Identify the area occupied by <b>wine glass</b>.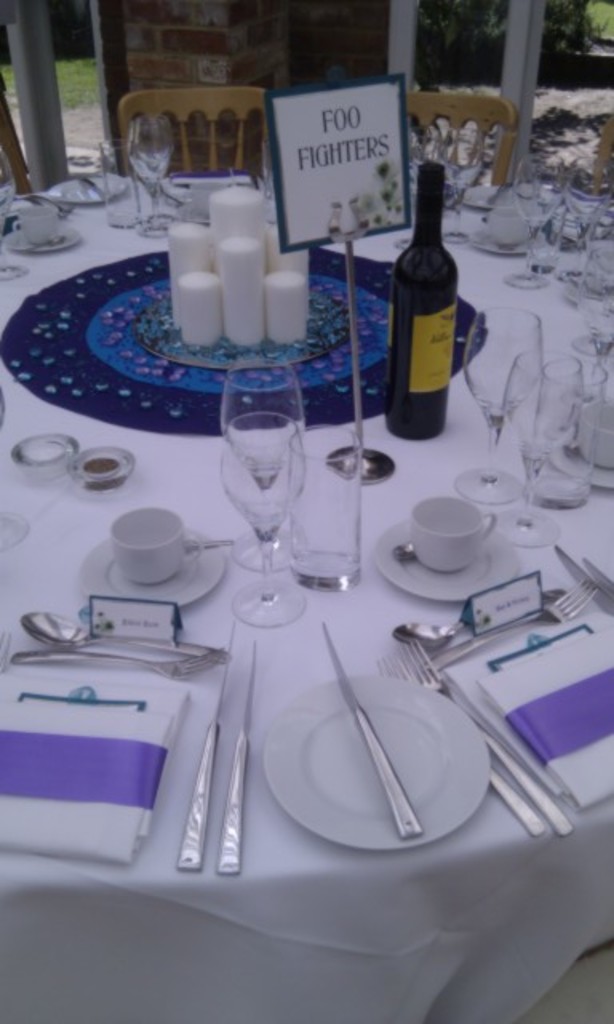
Area: (224,418,302,621).
